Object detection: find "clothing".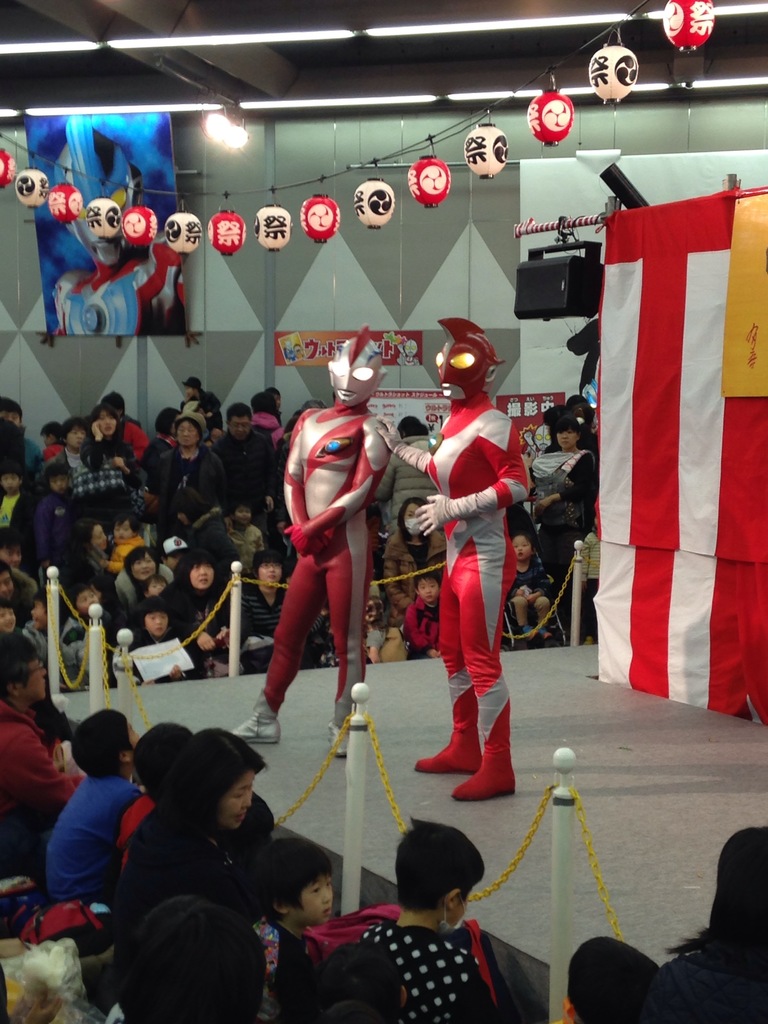
[left=33, top=750, right=154, bottom=908].
